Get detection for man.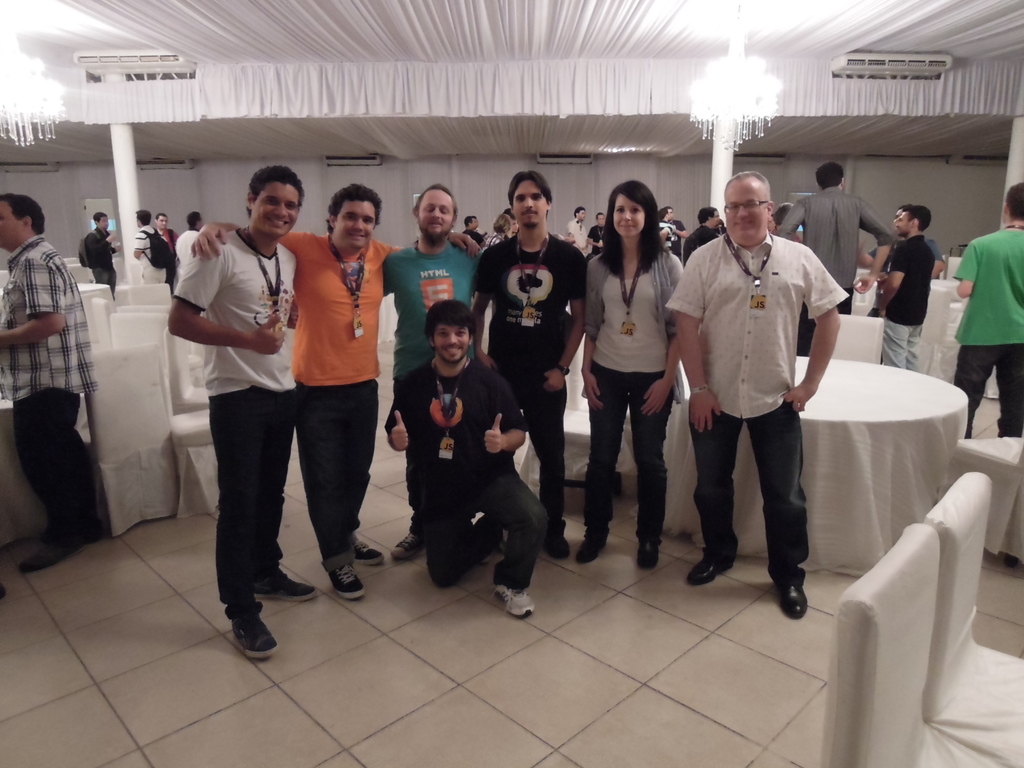
Detection: box(568, 202, 589, 250).
